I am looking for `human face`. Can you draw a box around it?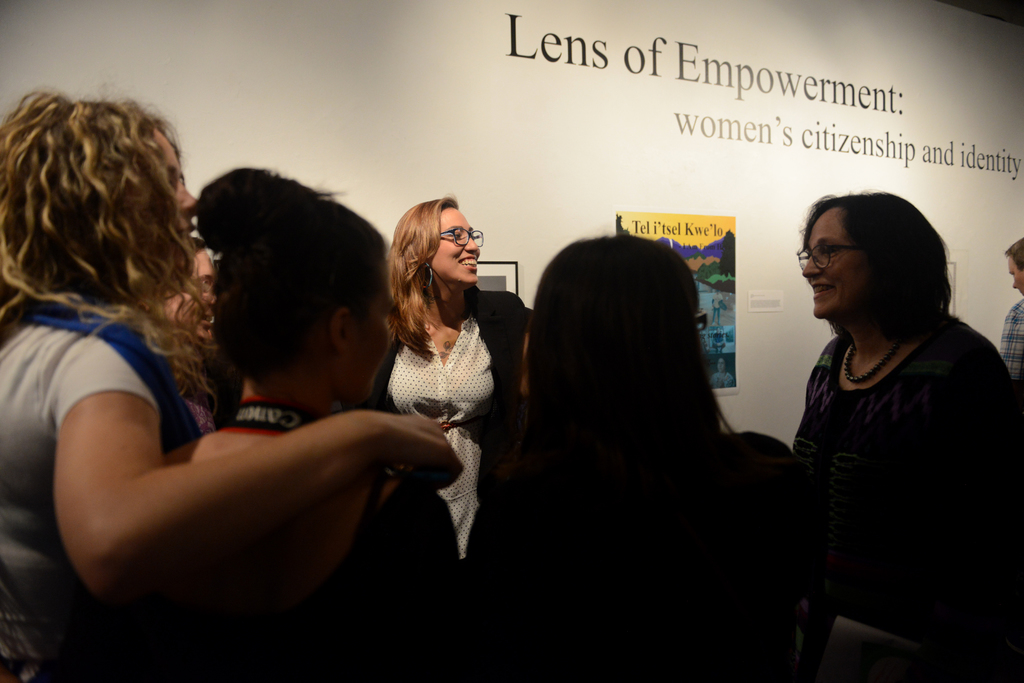
Sure, the bounding box is x1=799, y1=213, x2=856, y2=323.
